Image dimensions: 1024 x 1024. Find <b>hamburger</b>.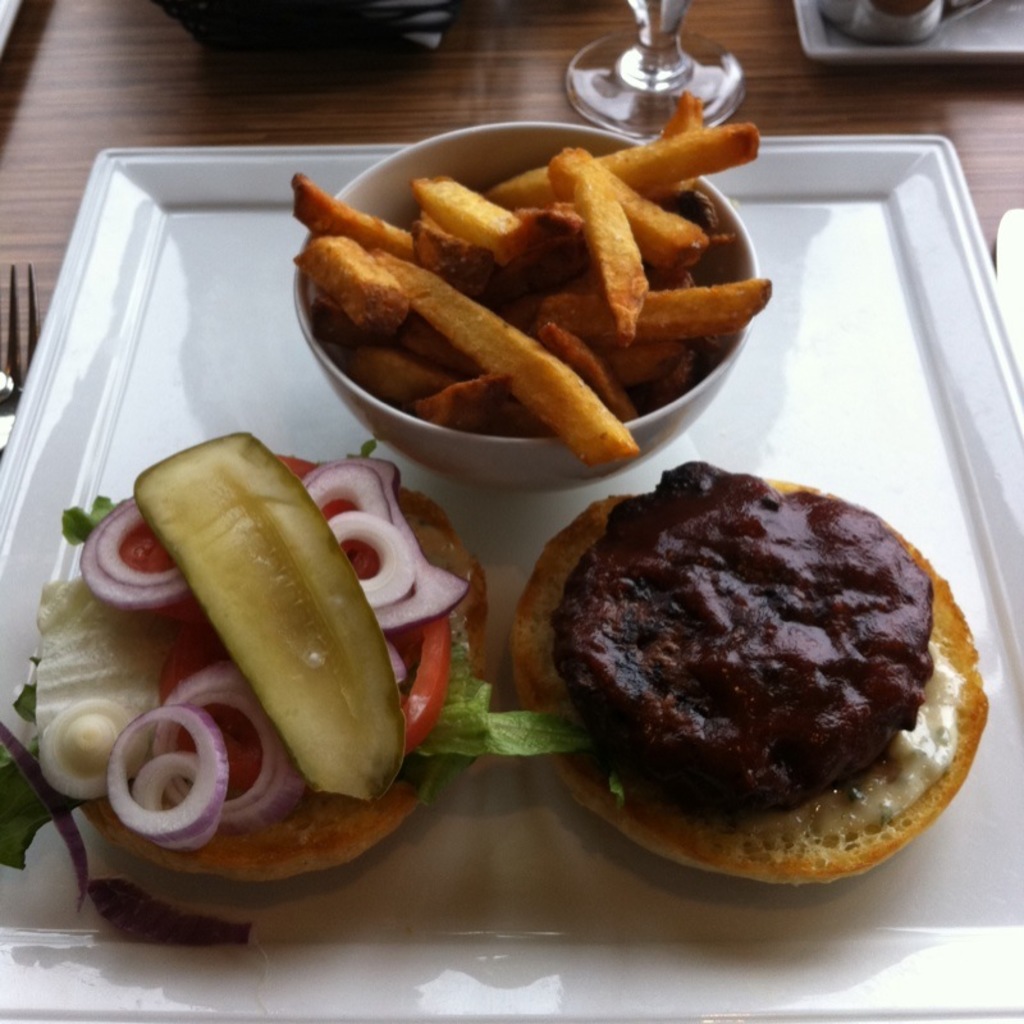
0:428:984:886.
